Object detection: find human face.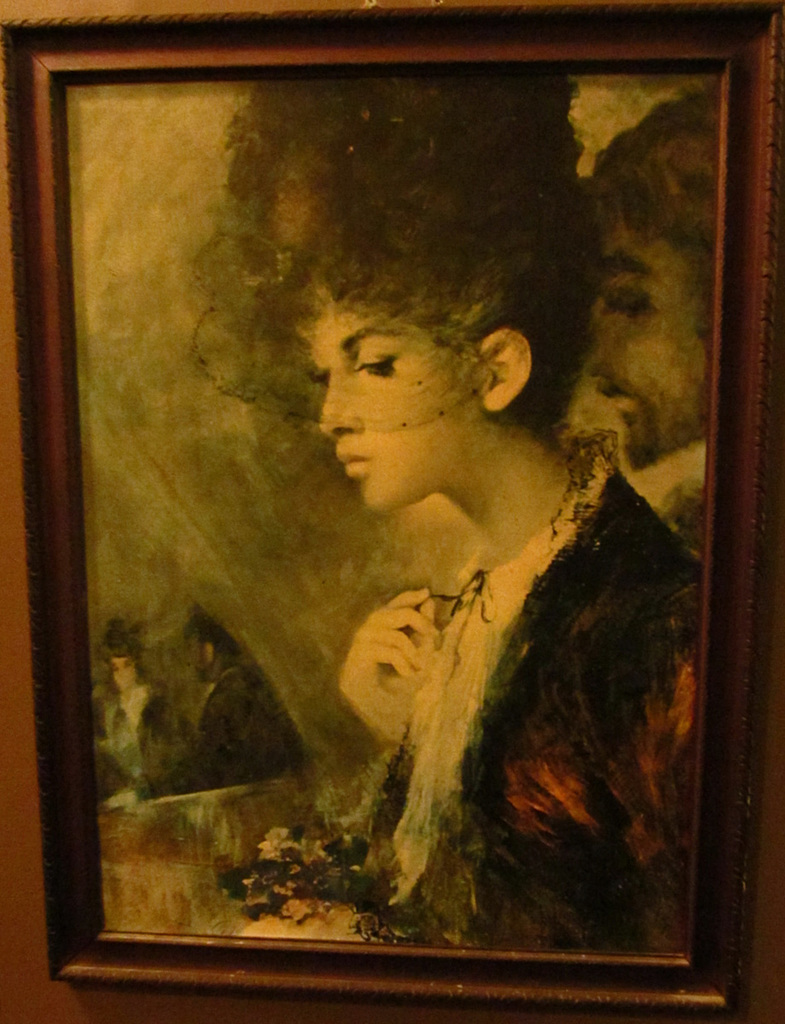
pyautogui.locateOnScreen(183, 637, 202, 674).
